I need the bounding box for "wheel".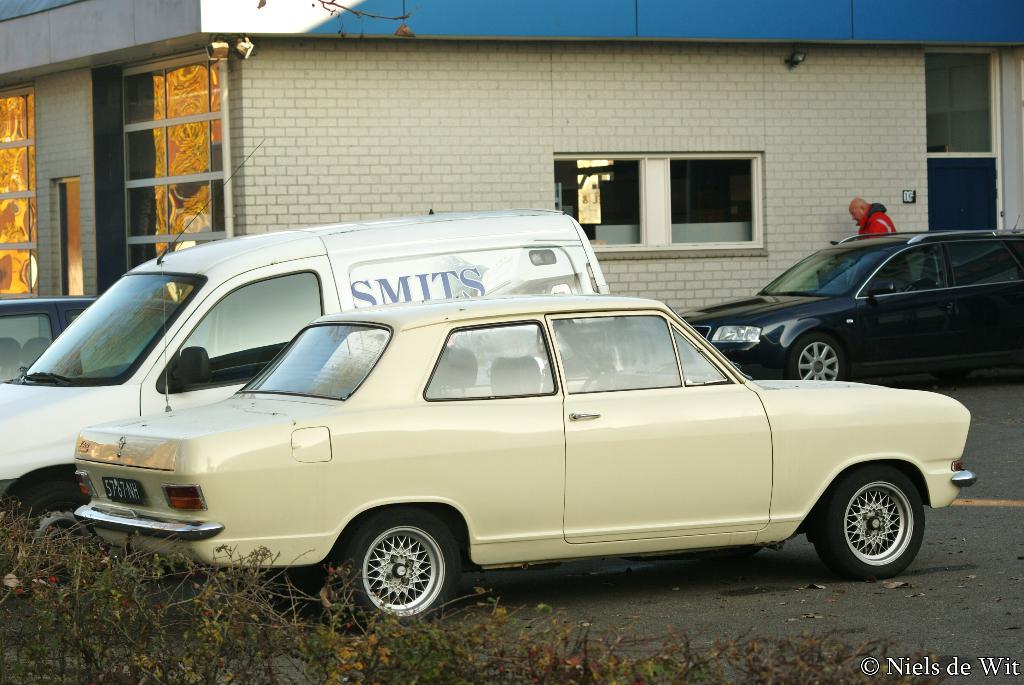
Here it is: crop(580, 363, 617, 392).
